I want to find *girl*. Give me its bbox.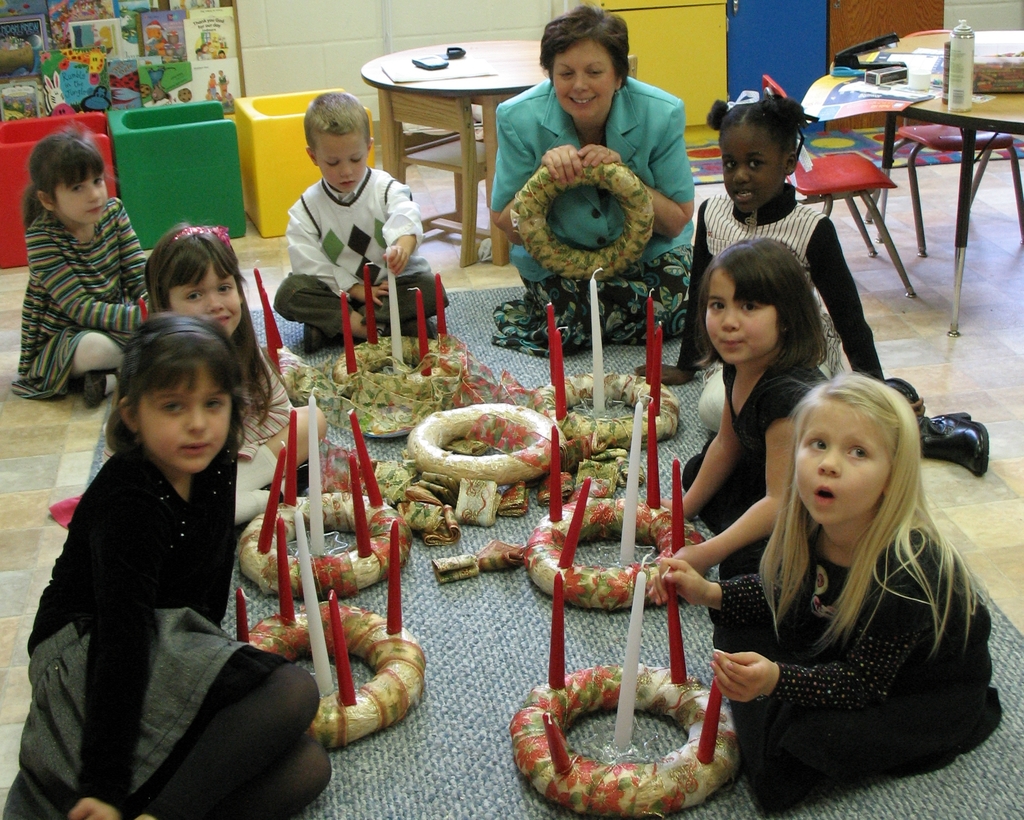
651/239/831/615.
